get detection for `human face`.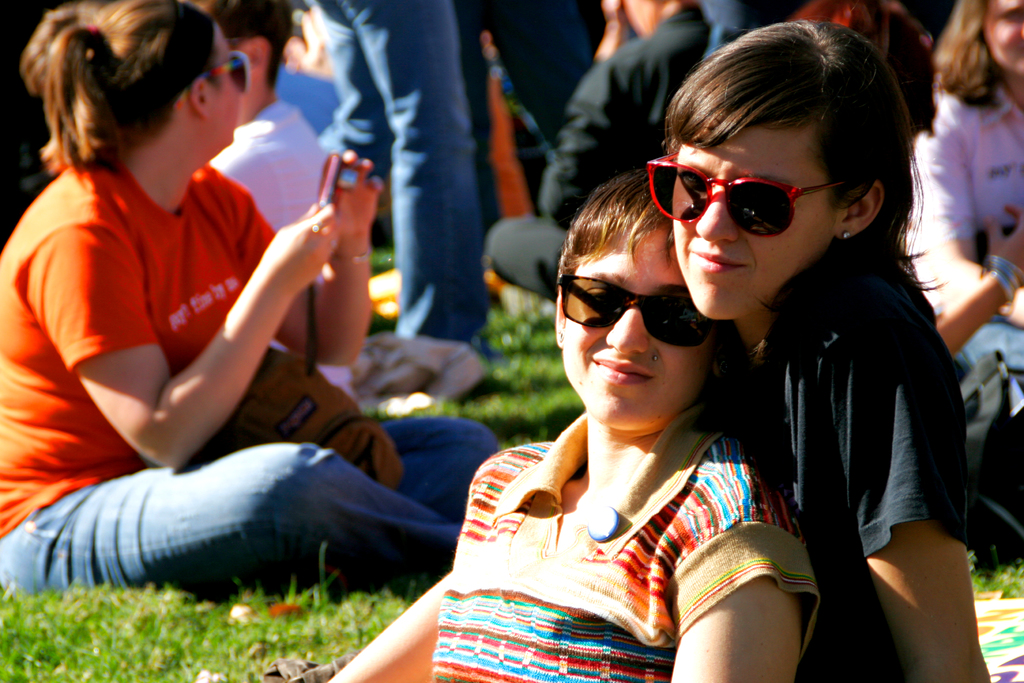
Detection: [562,229,712,431].
